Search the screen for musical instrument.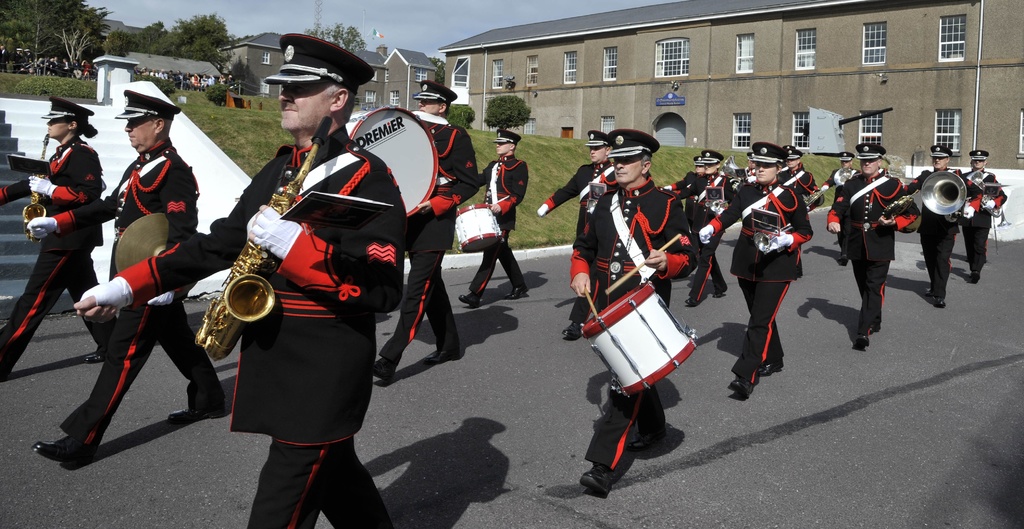
Found at crop(449, 197, 508, 268).
